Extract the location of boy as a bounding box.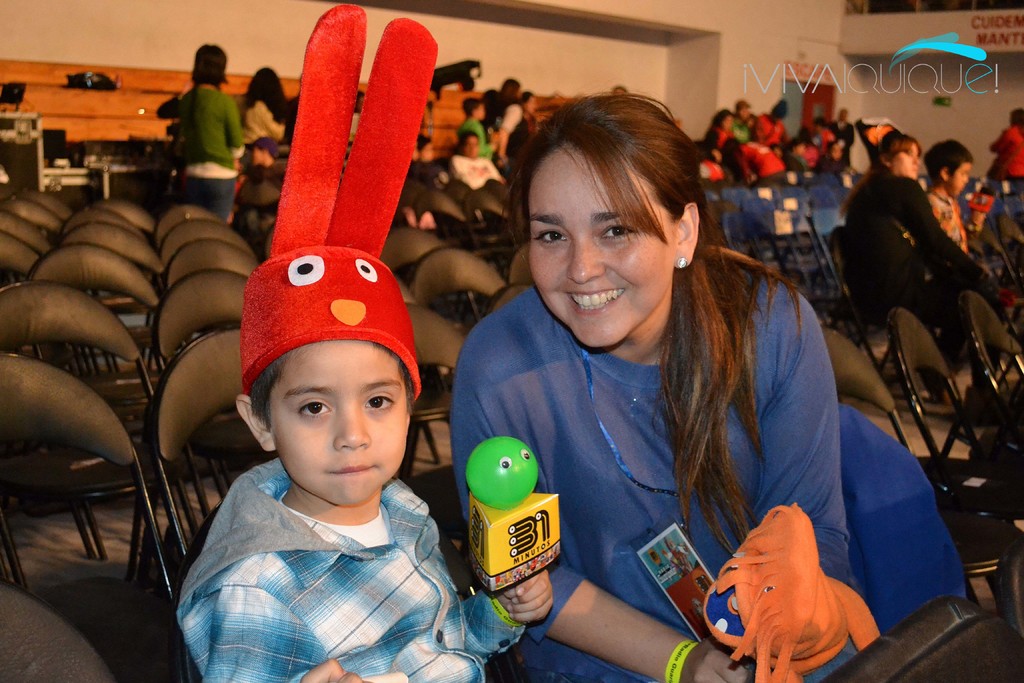
(left=152, top=1, right=575, bottom=682).
